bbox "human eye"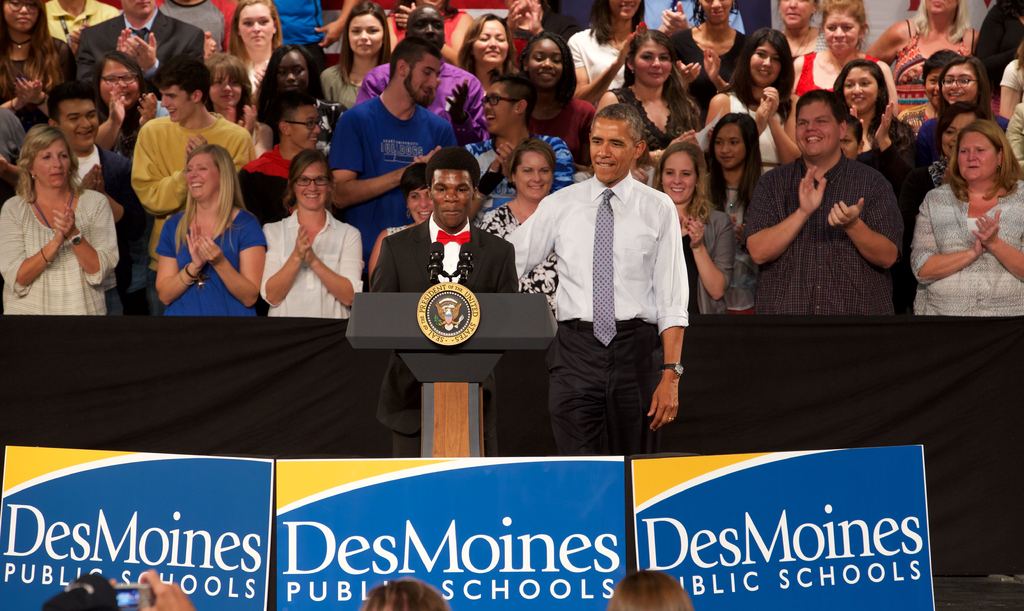
region(659, 52, 669, 61)
